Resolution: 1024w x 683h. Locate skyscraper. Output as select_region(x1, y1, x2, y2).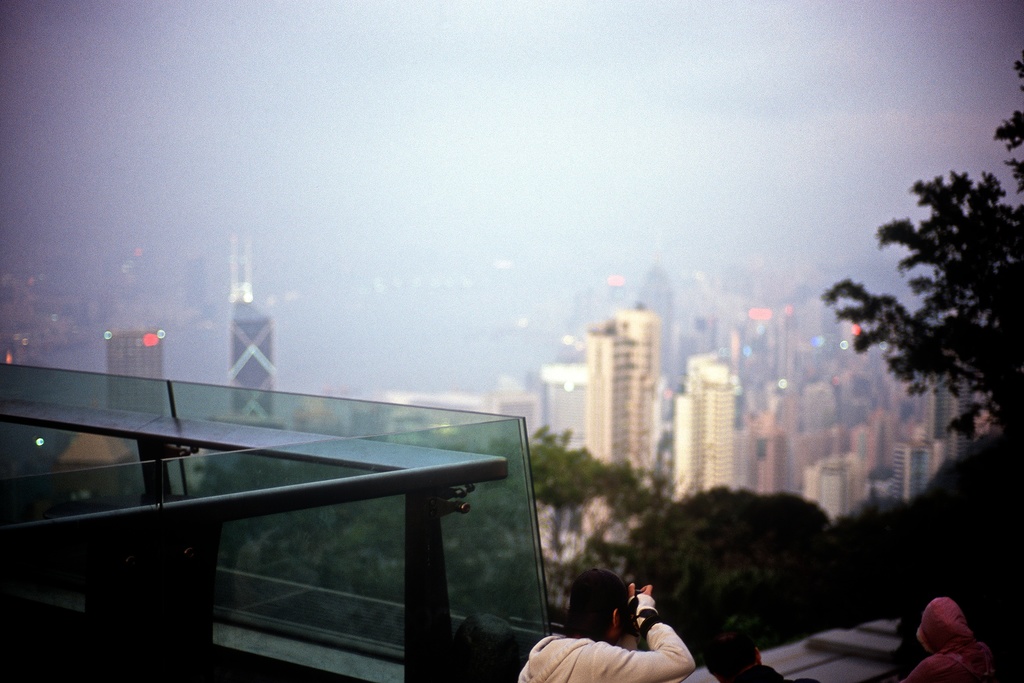
select_region(225, 302, 284, 444).
